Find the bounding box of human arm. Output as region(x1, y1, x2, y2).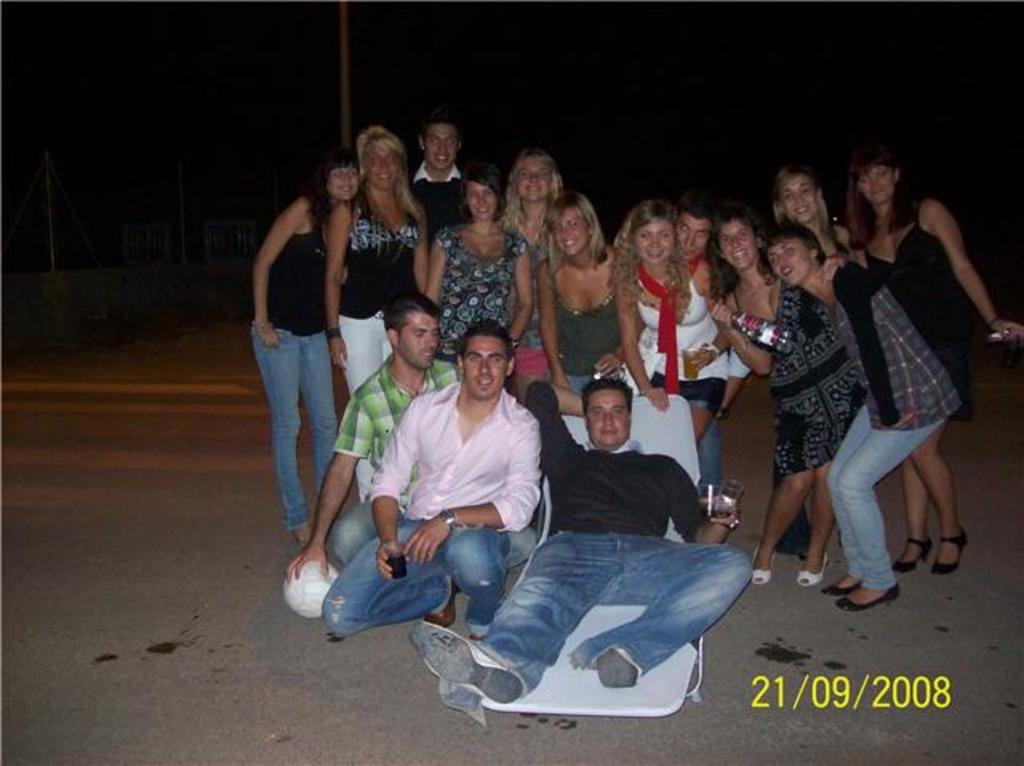
region(589, 256, 650, 382).
